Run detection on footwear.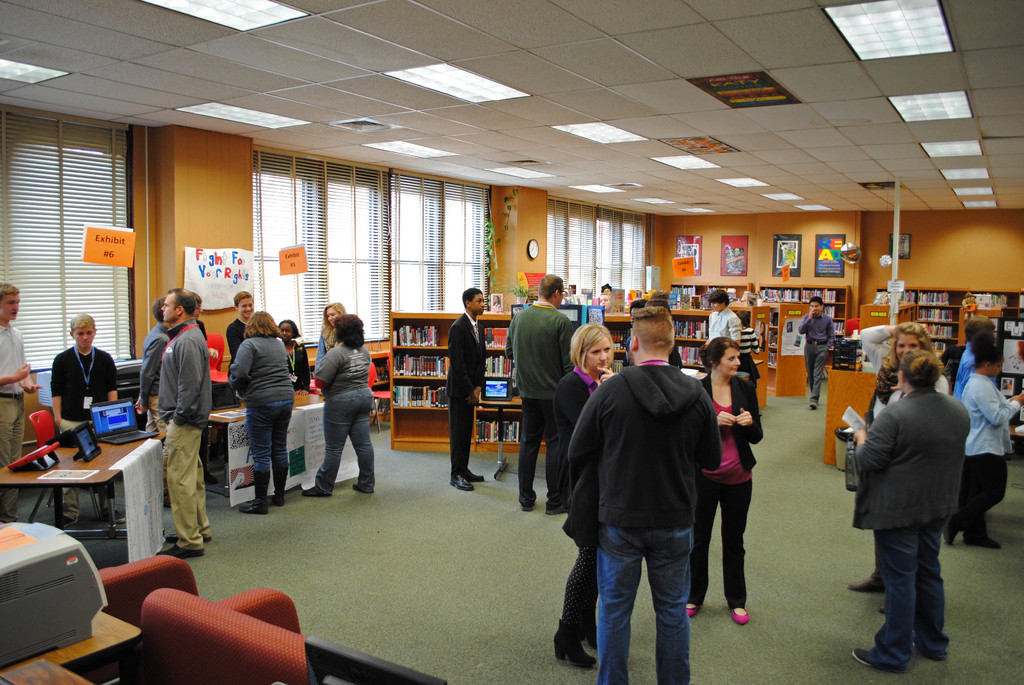
Result: detection(546, 501, 571, 518).
